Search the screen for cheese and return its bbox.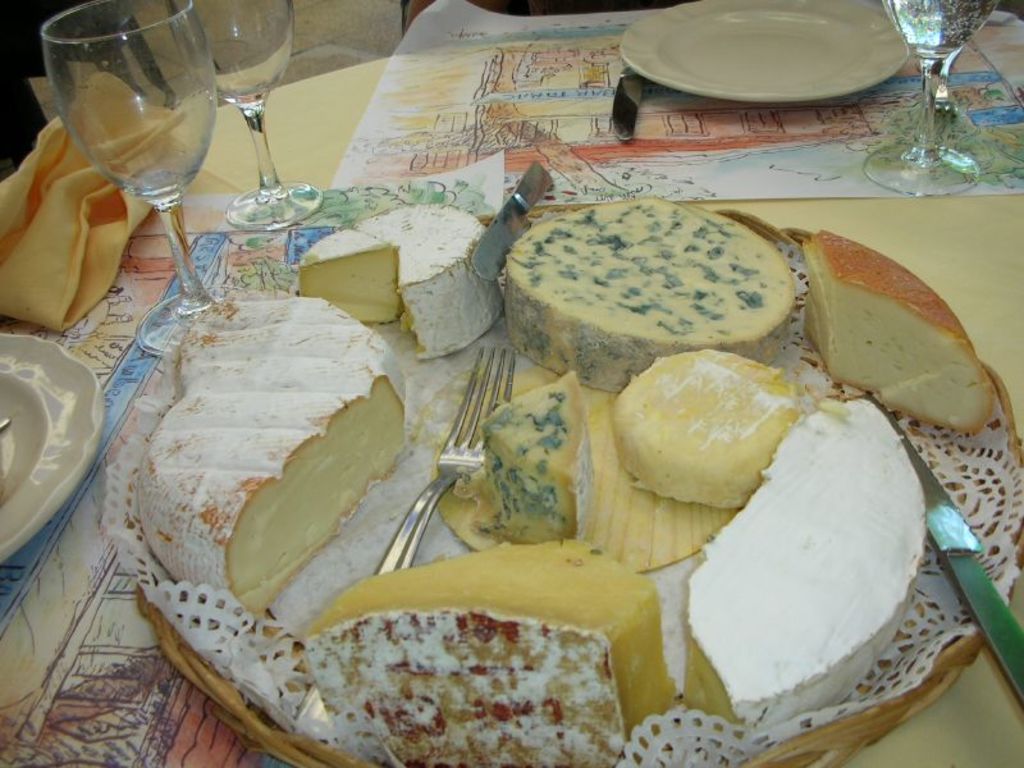
Found: bbox=[452, 366, 596, 531].
